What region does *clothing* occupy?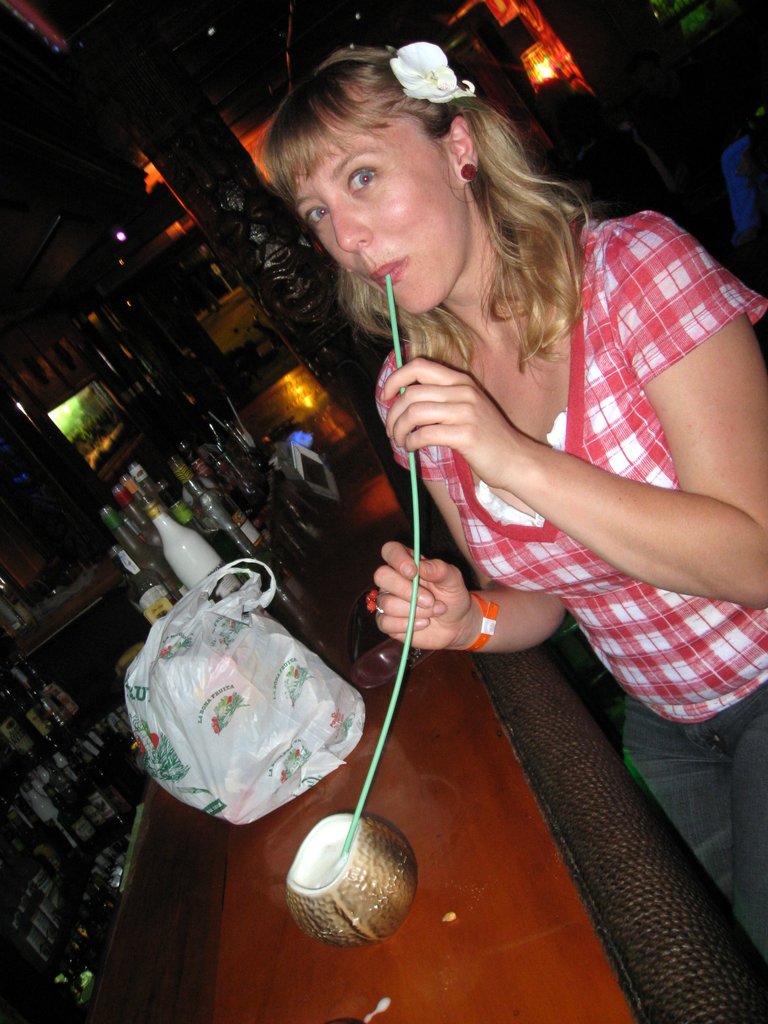
<bbox>374, 217, 765, 948</bbox>.
